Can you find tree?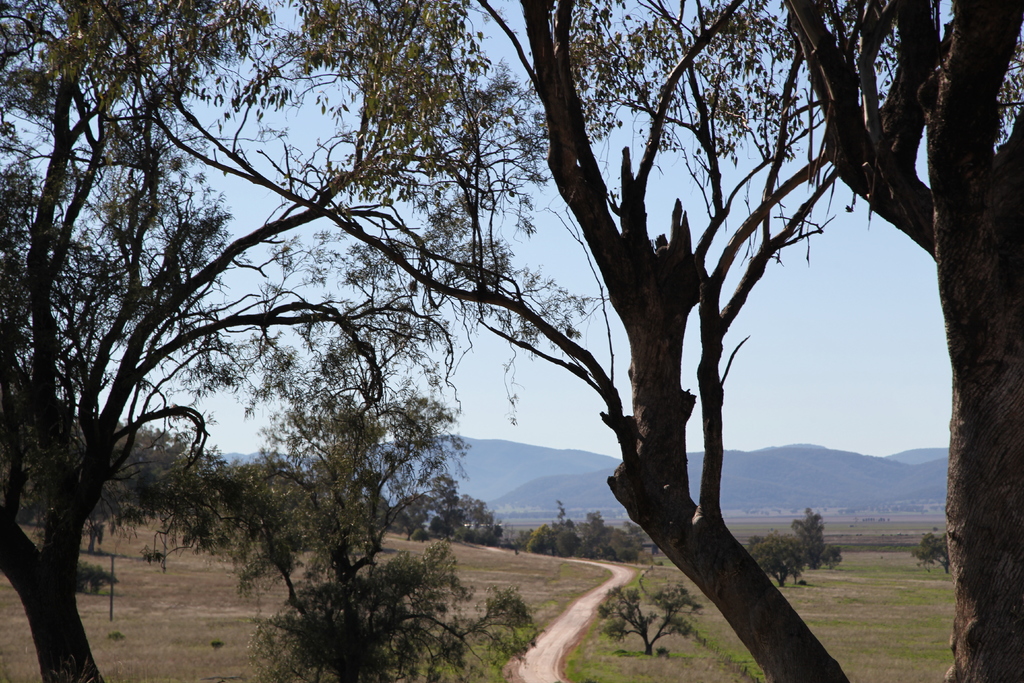
Yes, bounding box: {"x1": 908, "y1": 530, "x2": 956, "y2": 579}.
